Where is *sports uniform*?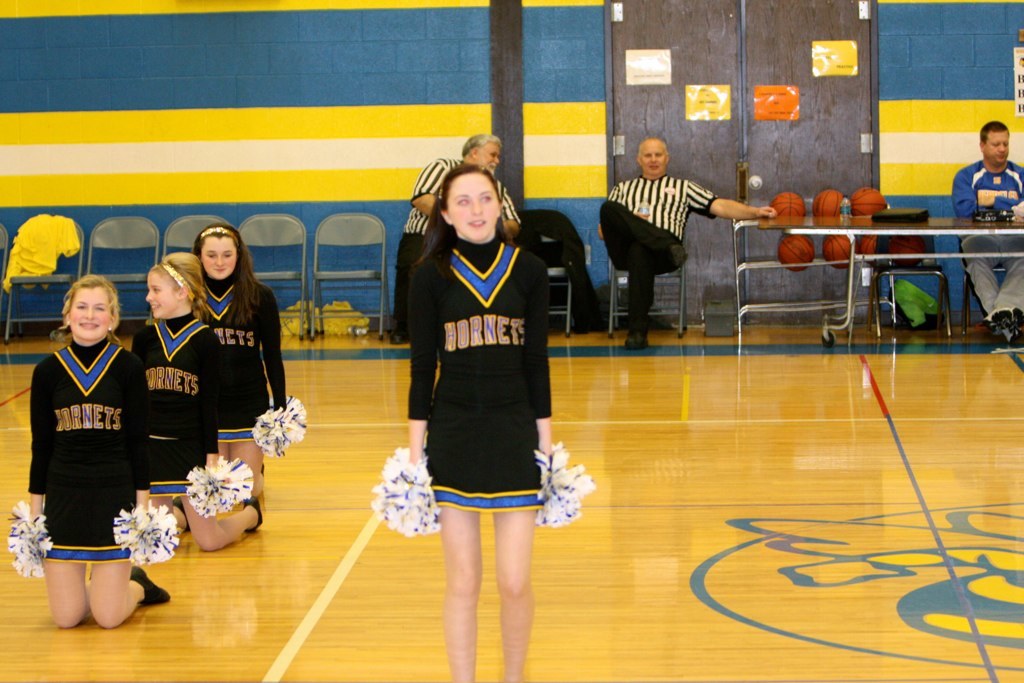
{"left": 389, "top": 149, "right": 520, "bottom": 336}.
